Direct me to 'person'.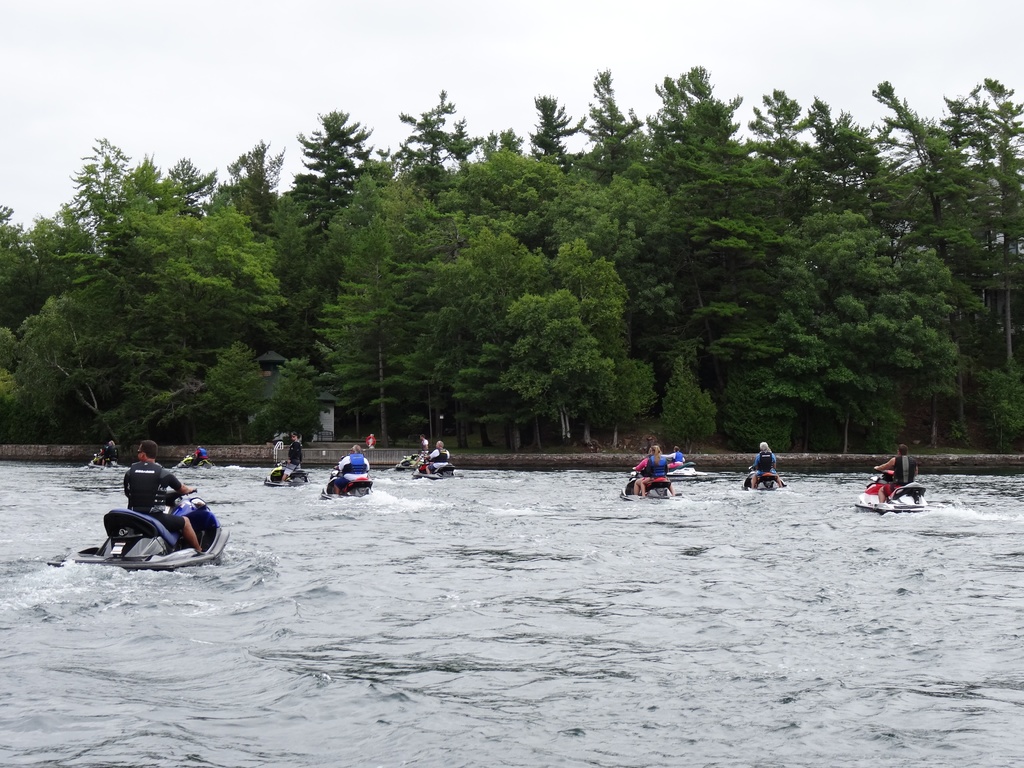
Direction: detection(870, 441, 922, 507).
